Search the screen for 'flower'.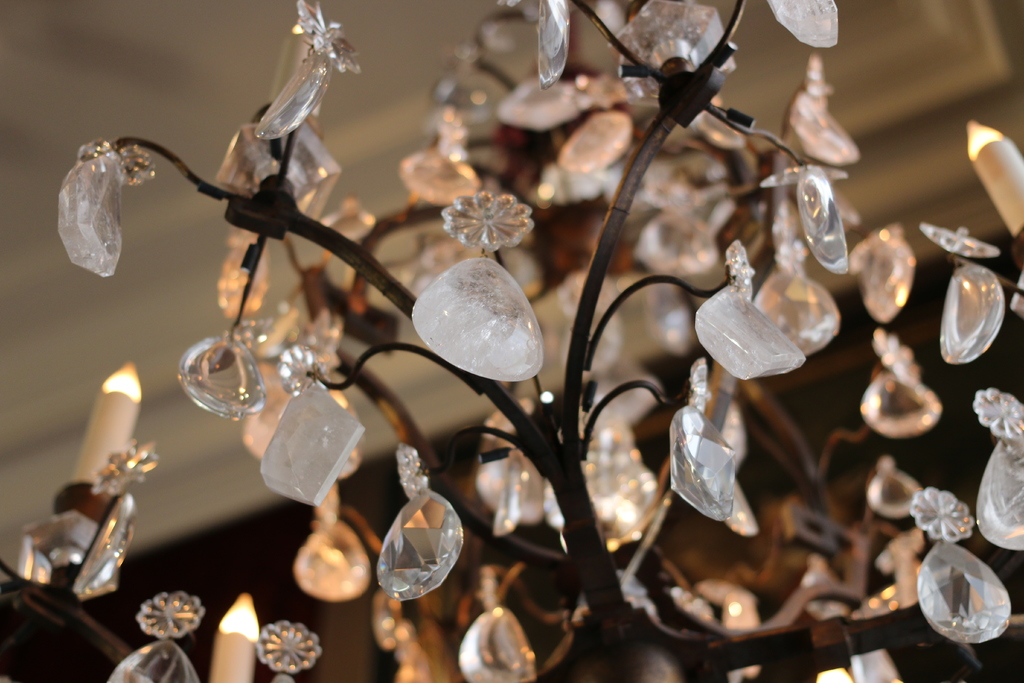
Found at select_region(77, 138, 154, 184).
